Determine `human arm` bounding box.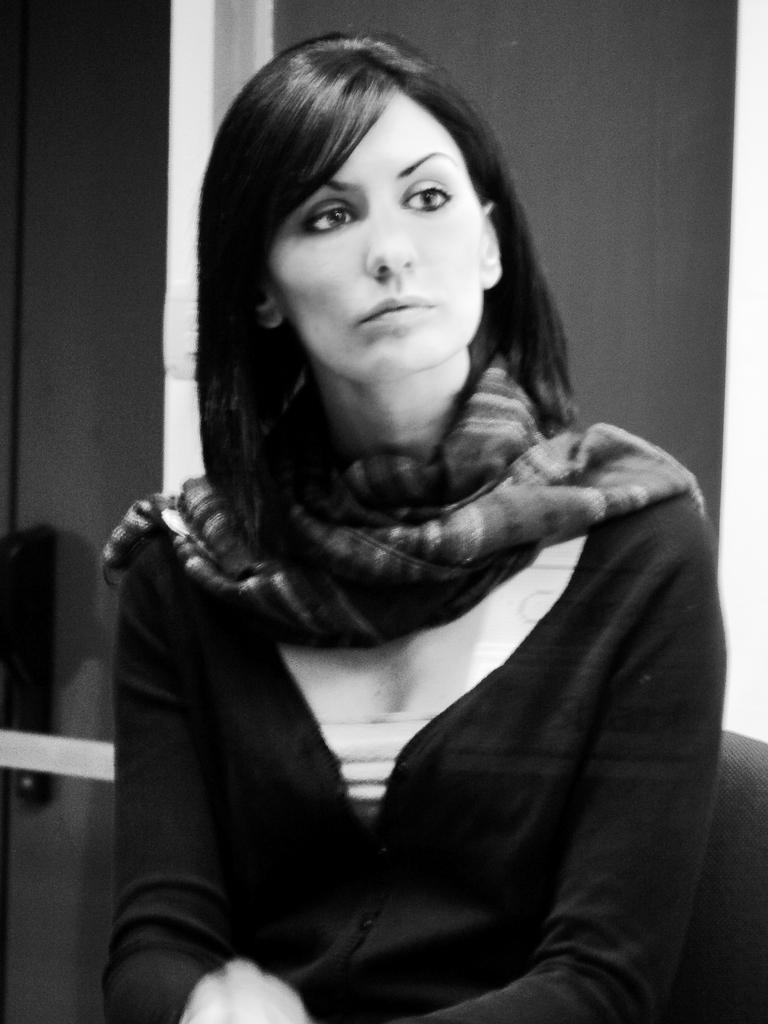
Determined: <bbox>68, 460, 520, 993</bbox>.
